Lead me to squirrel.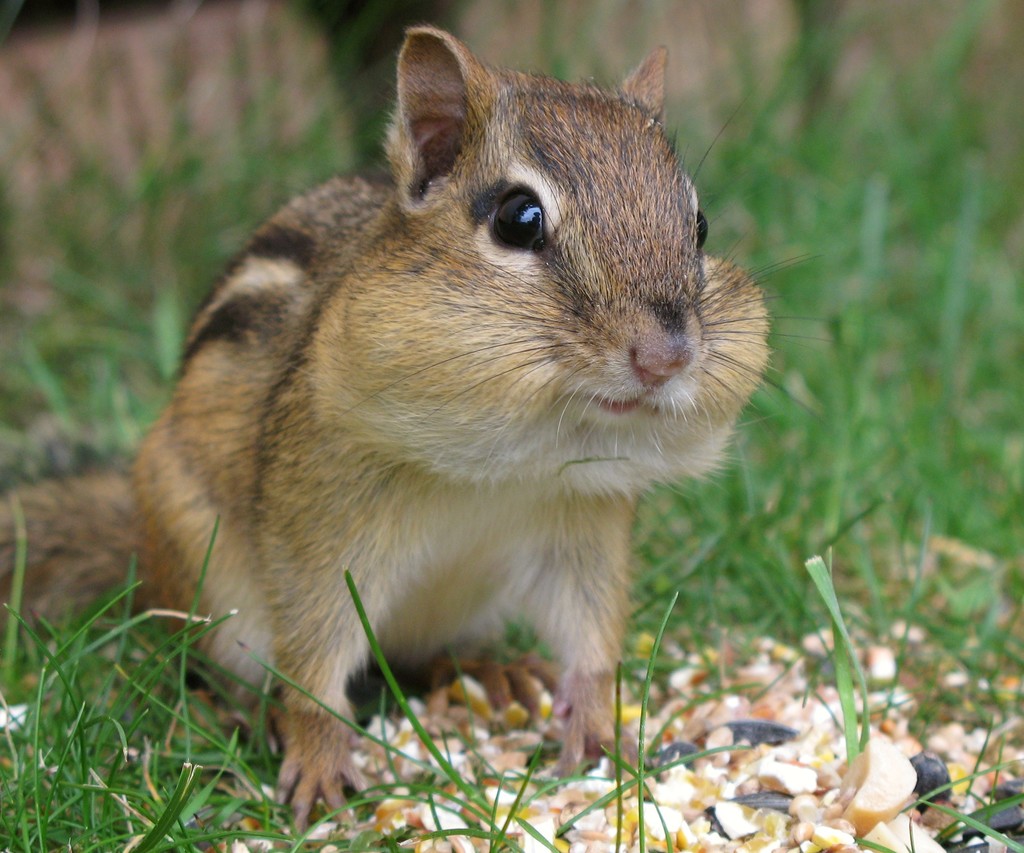
Lead to <bbox>0, 27, 867, 850</bbox>.
